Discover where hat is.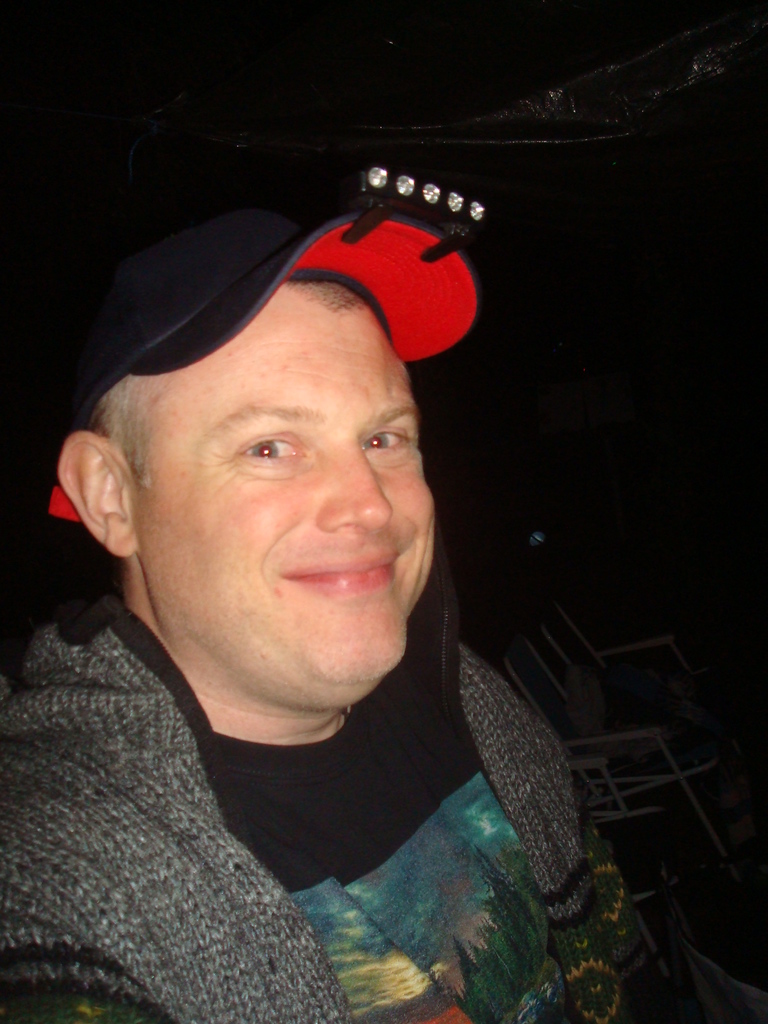
Discovered at (16,161,478,525).
